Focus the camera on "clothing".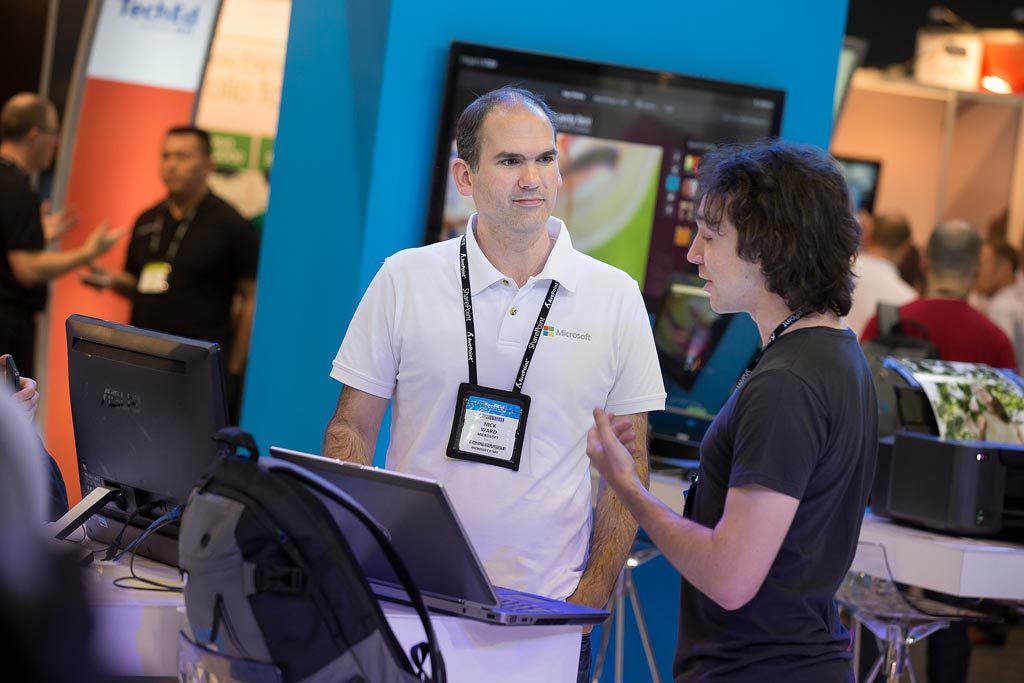
Focus region: bbox(0, 159, 41, 383).
